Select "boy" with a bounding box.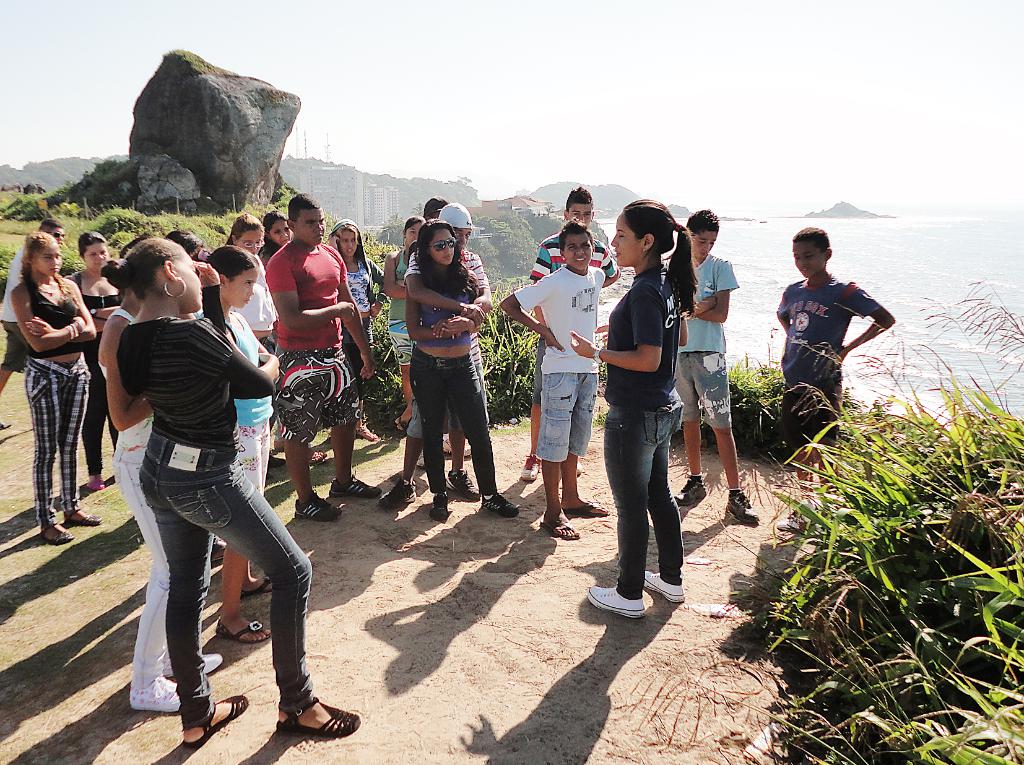
detection(374, 199, 508, 510).
